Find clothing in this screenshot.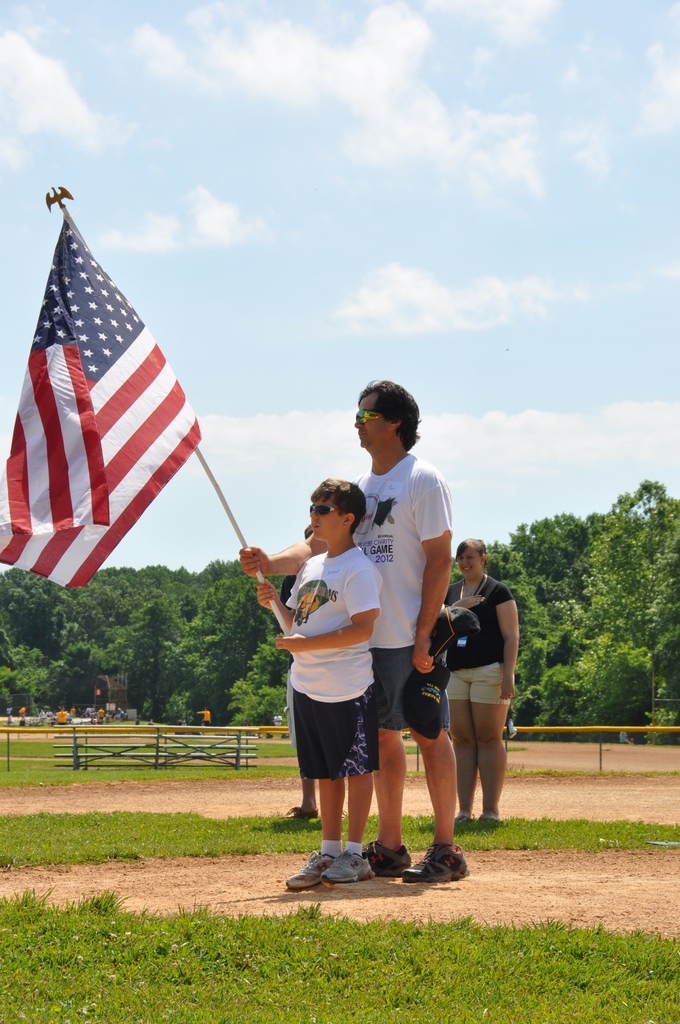
The bounding box for clothing is {"left": 442, "top": 570, "right": 517, "bottom": 706}.
